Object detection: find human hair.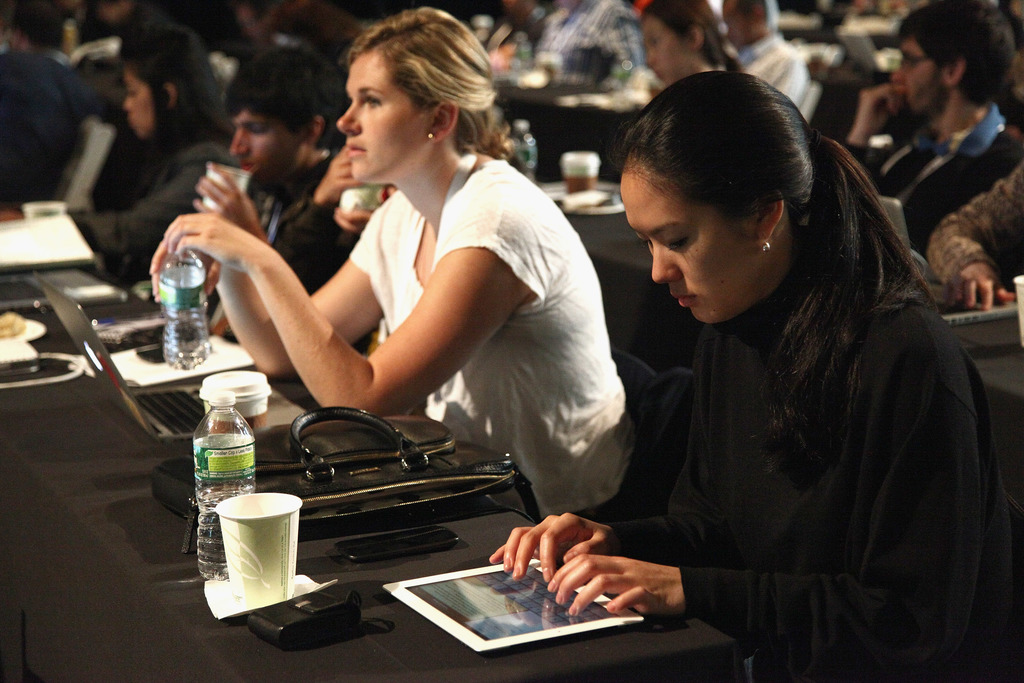
region(719, 0, 769, 29).
